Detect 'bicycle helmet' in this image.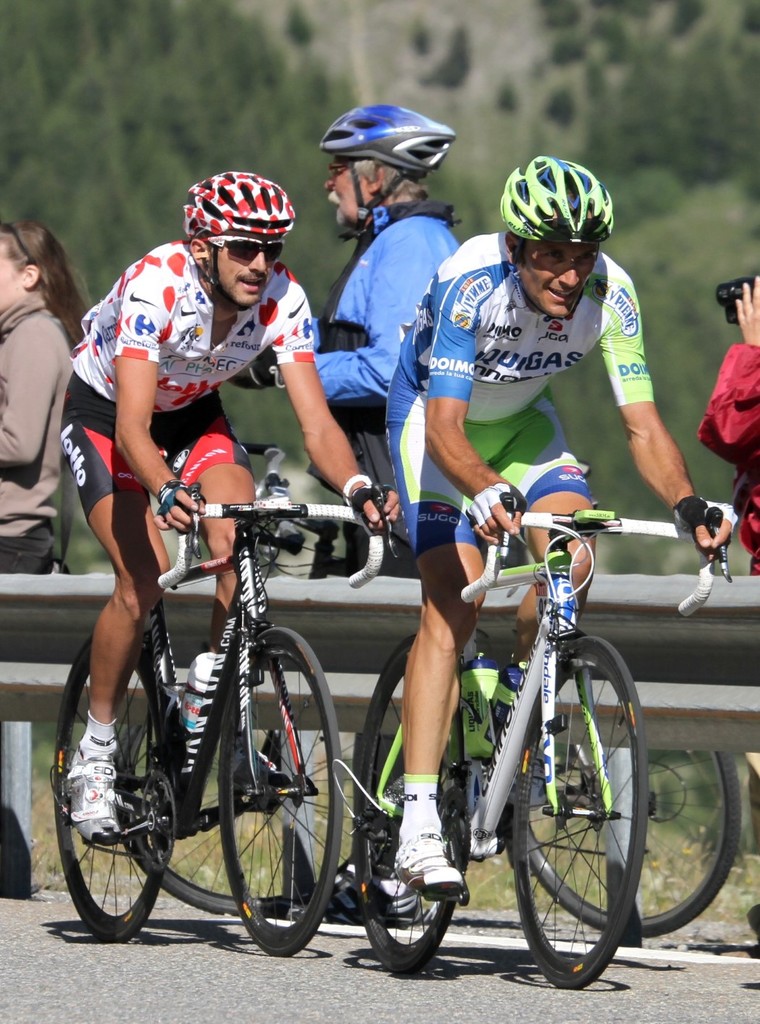
Detection: (509,151,616,240).
